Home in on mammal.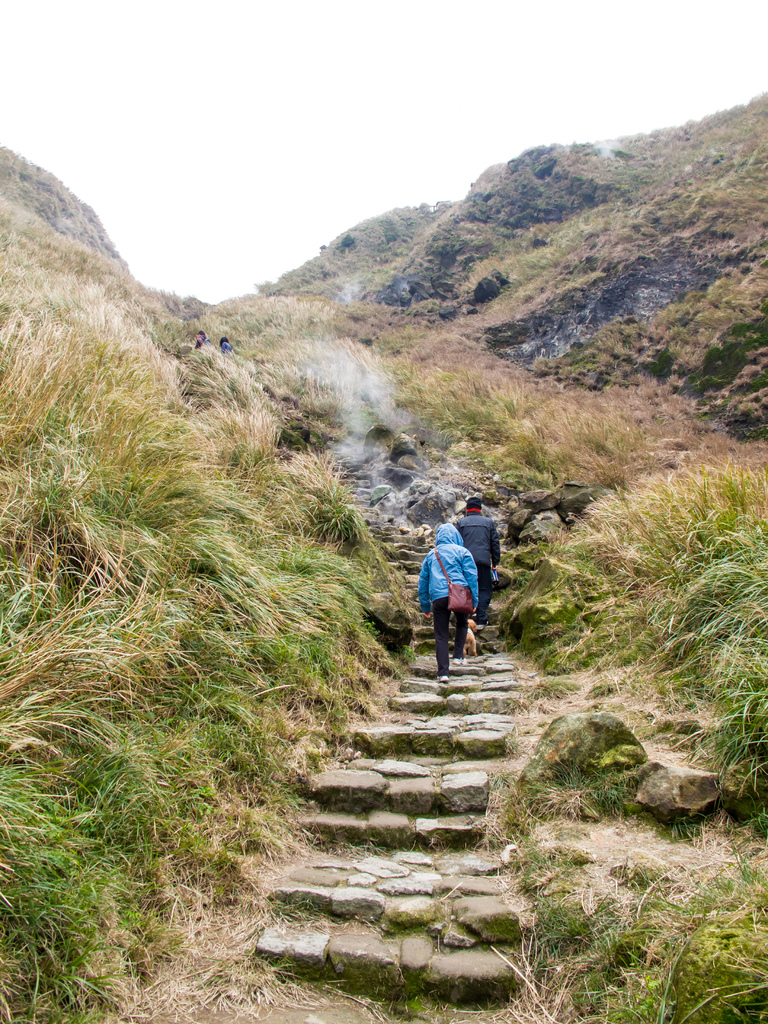
Homed in at [419,515,486,679].
